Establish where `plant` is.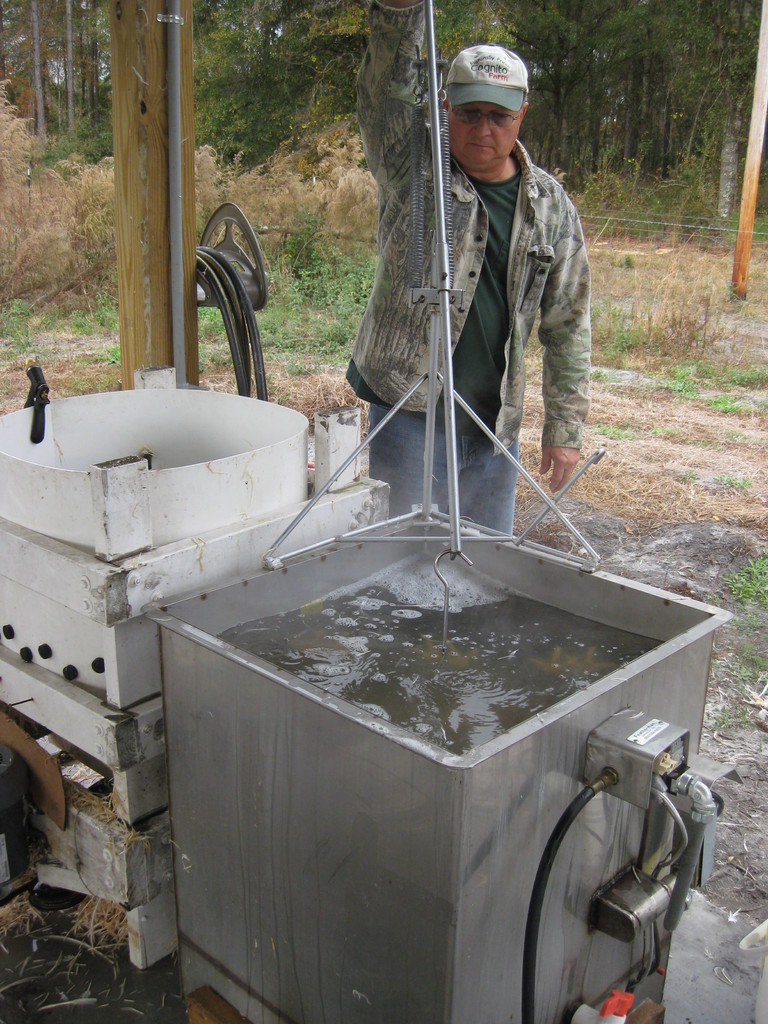
Established at <box>742,638,764,676</box>.
